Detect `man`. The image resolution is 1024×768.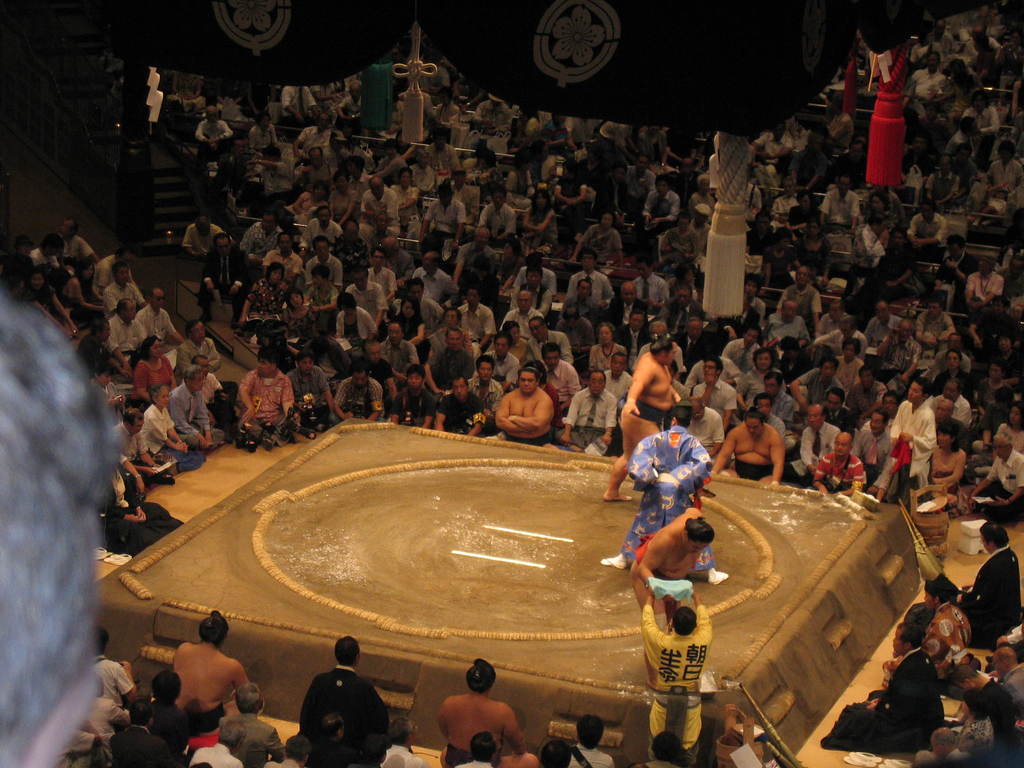
[816,173,861,233].
